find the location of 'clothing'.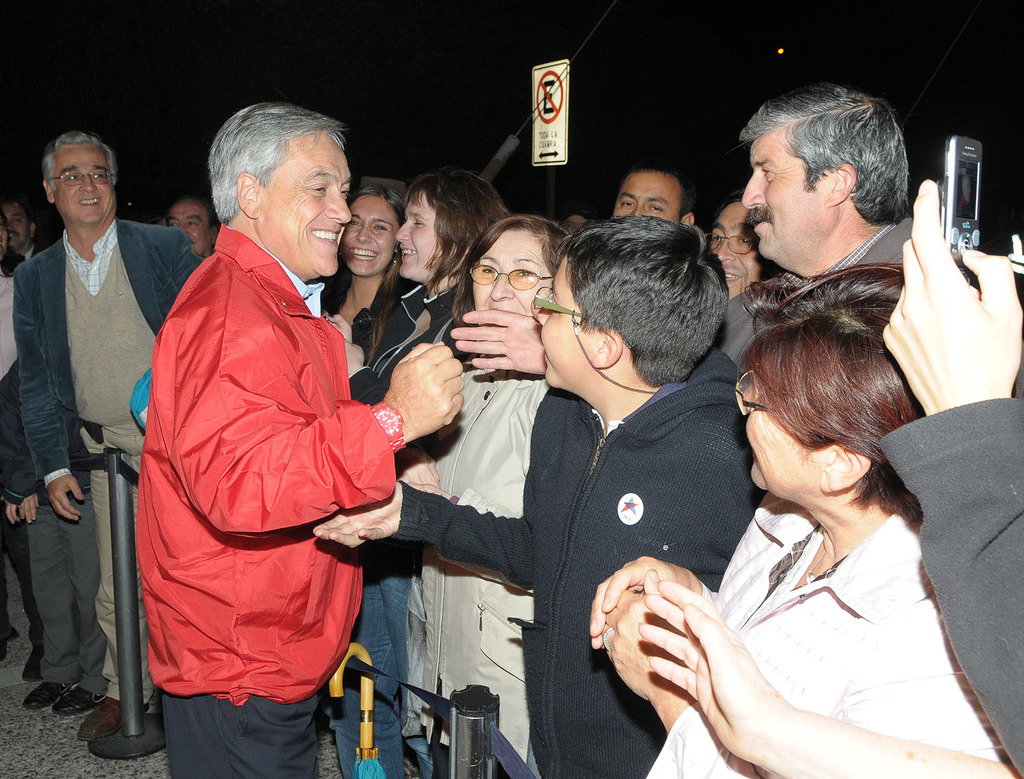
Location: BBox(147, 218, 402, 778).
